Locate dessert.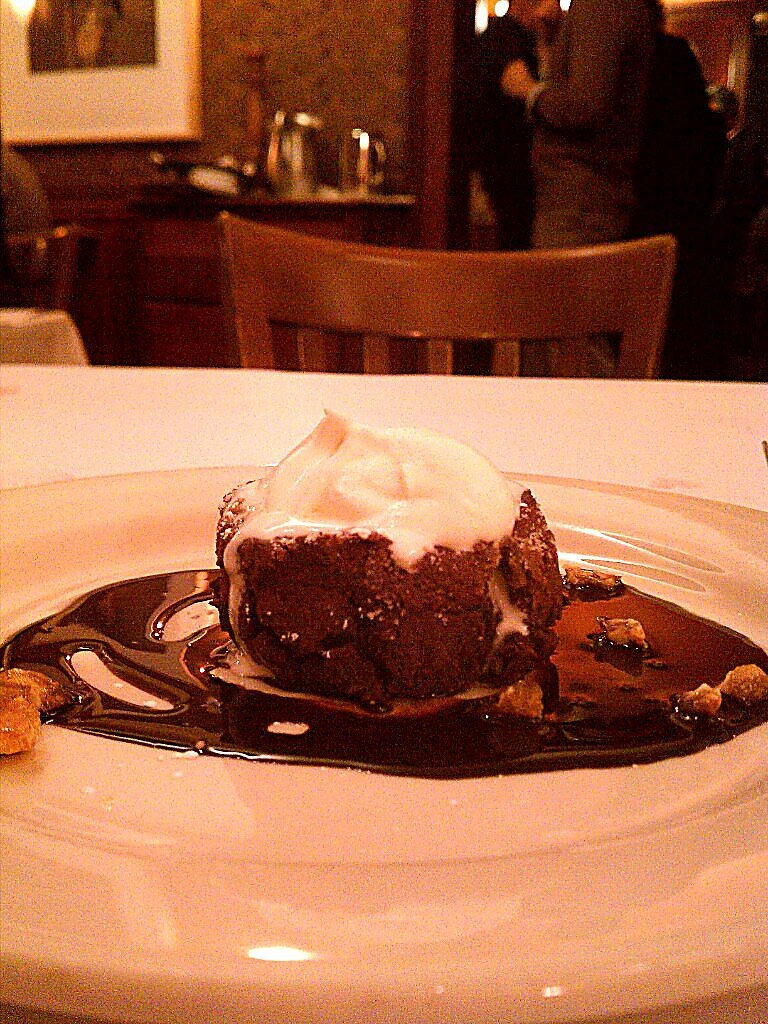
Bounding box: box=[0, 413, 767, 778].
